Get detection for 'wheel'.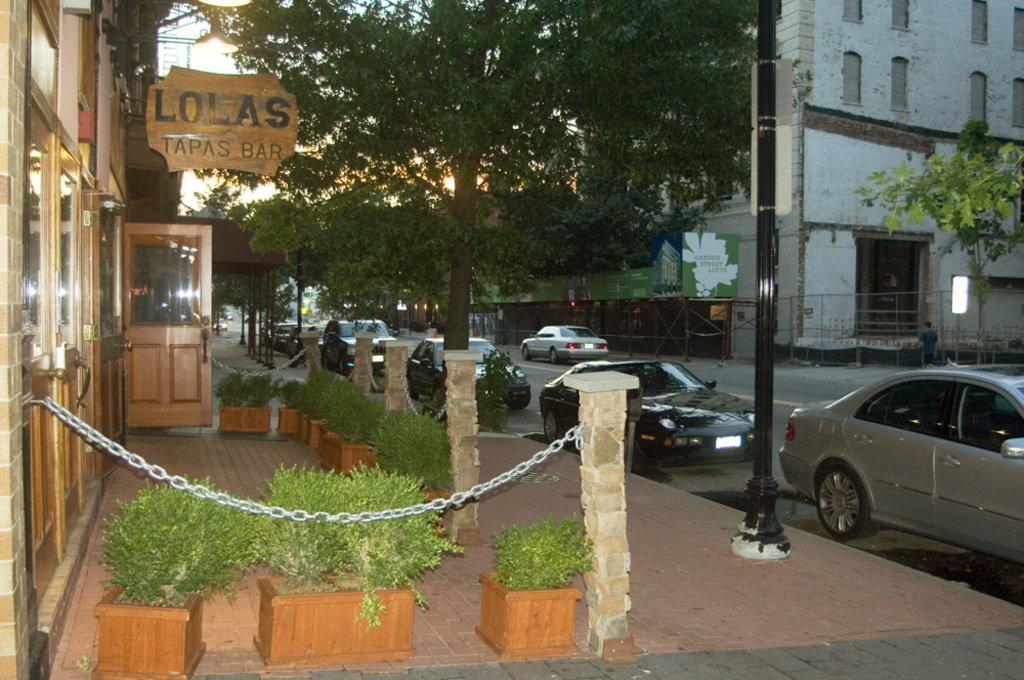
Detection: (left=549, top=349, right=557, bottom=365).
